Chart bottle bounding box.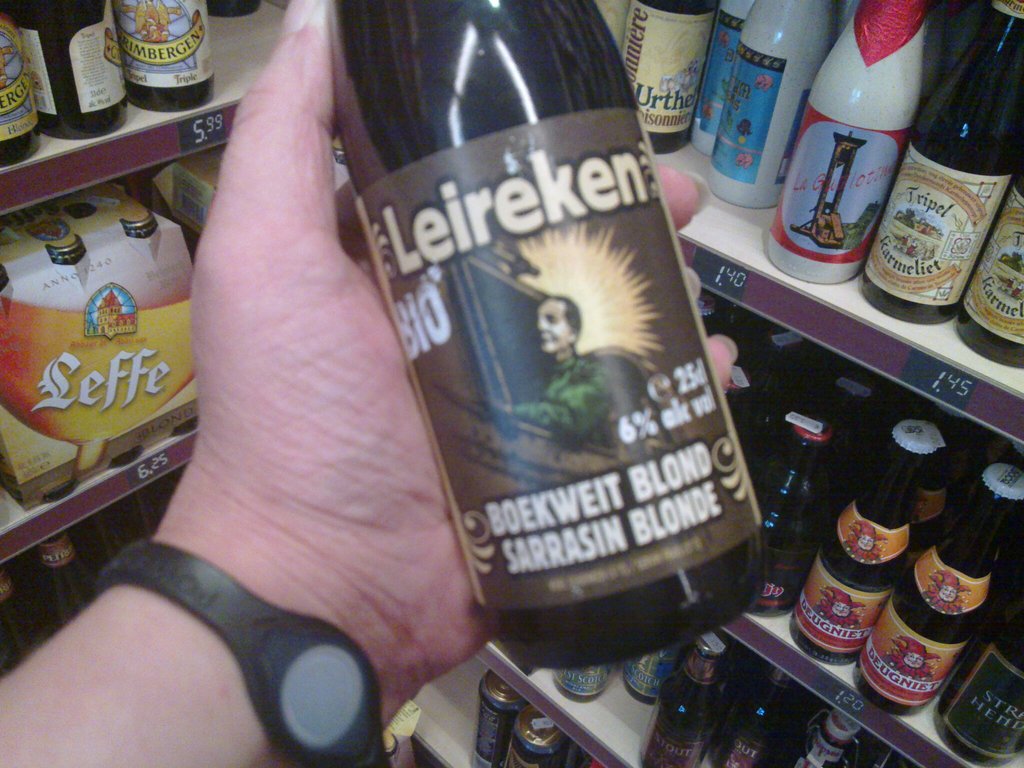
Charted: (x1=847, y1=461, x2=1023, y2=720).
